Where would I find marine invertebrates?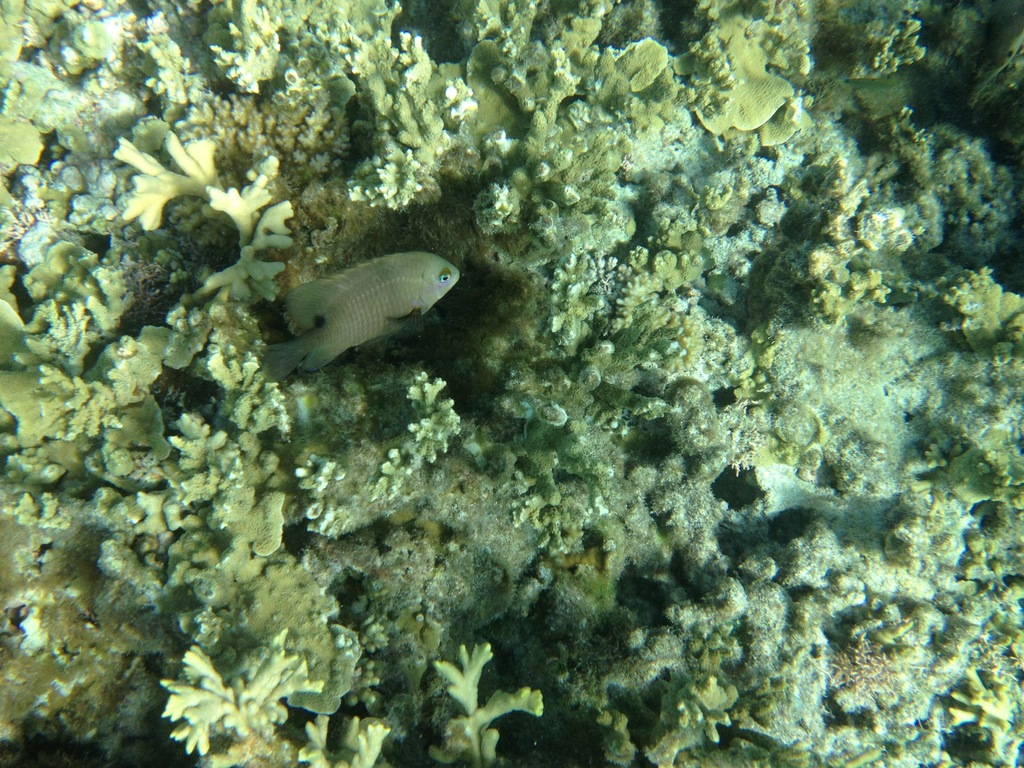
At left=402, top=611, right=550, bottom=767.
